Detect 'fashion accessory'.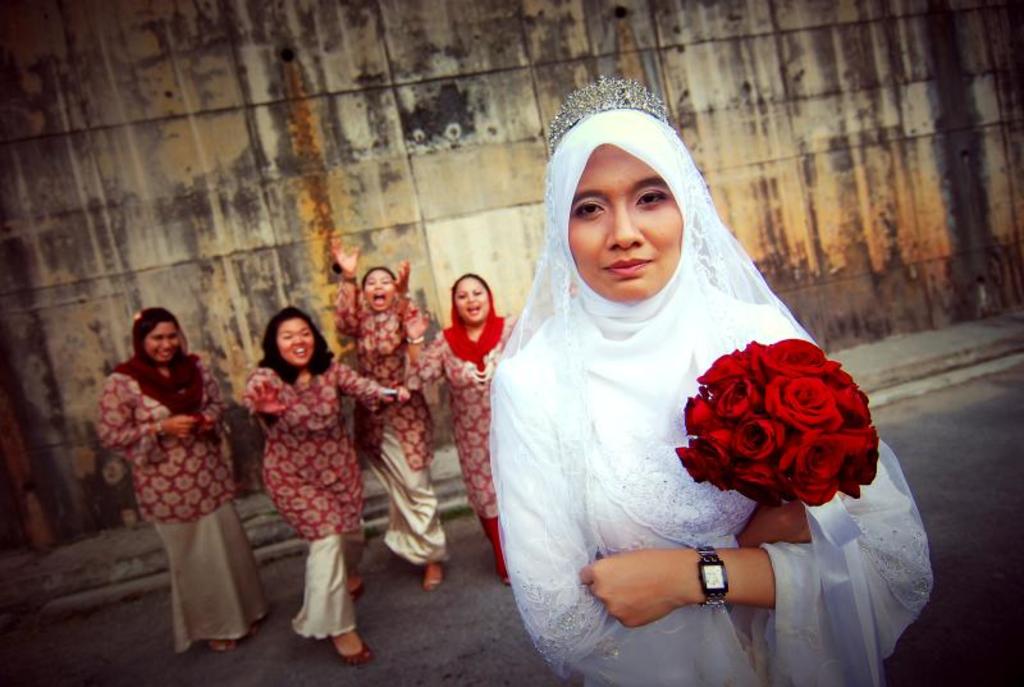
Detected at (x1=407, y1=335, x2=425, y2=349).
